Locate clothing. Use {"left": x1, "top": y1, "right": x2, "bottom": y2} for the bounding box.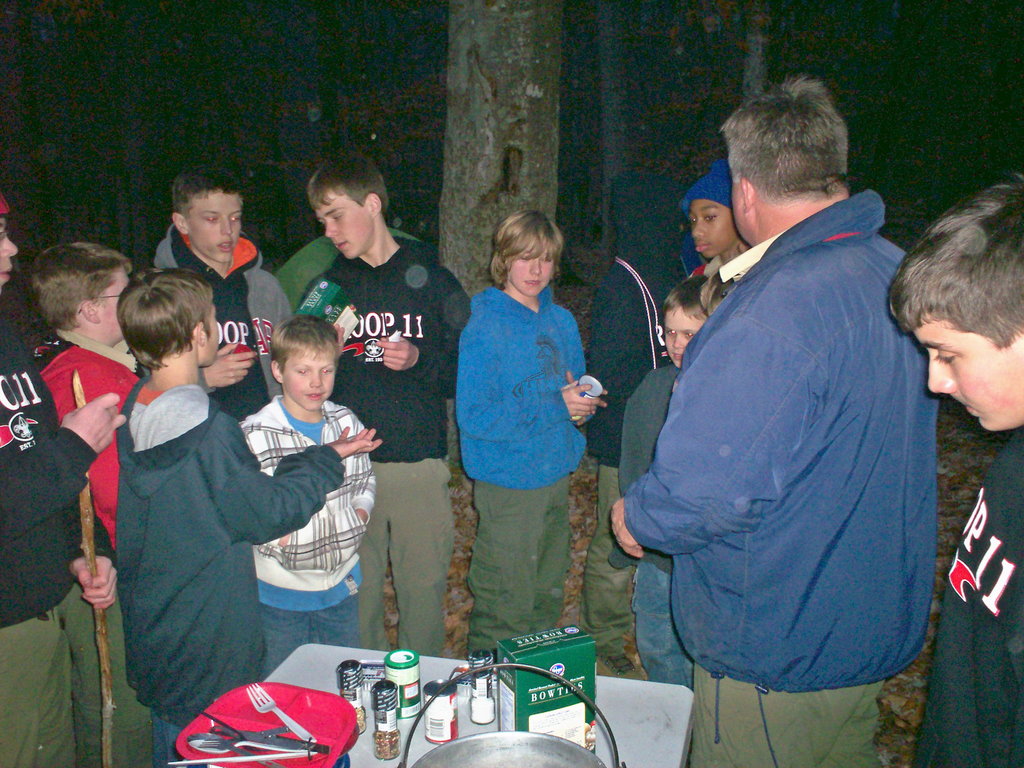
{"left": 115, "top": 363, "right": 344, "bottom": 767}.
